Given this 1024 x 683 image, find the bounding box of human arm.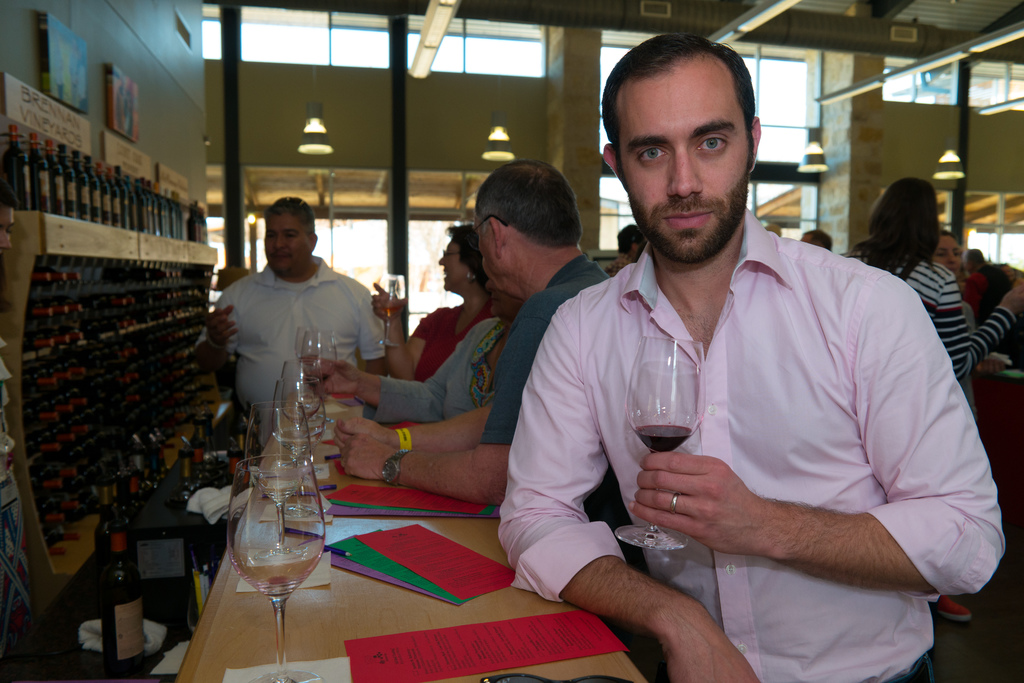
rect(626, 283, 1003, 596).
